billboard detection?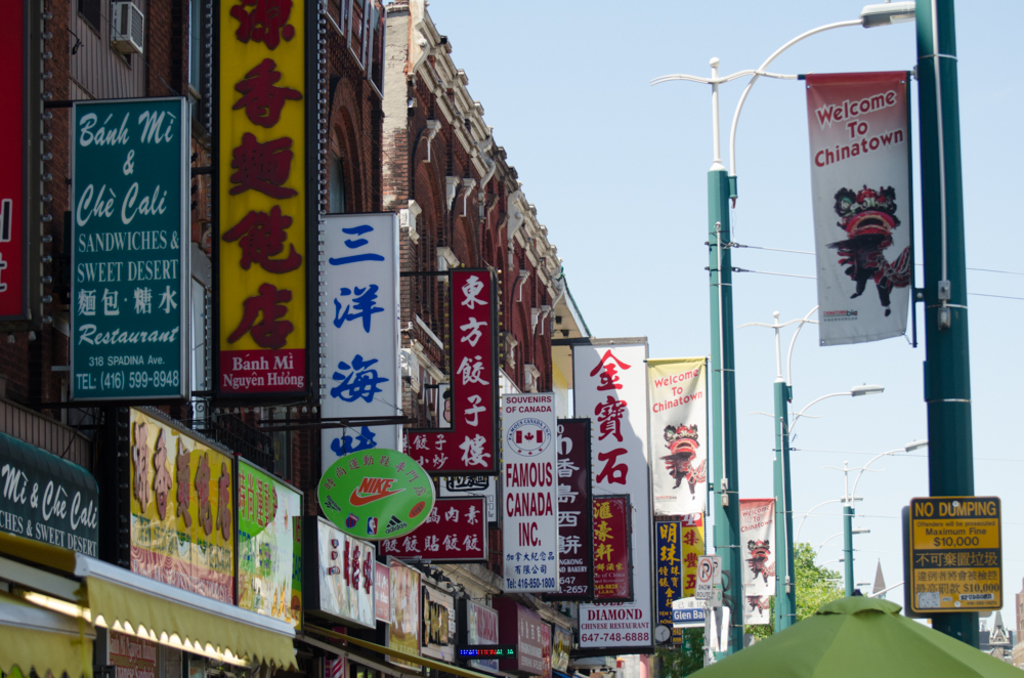
x1=316, y1=419, x2=399, y2=511
